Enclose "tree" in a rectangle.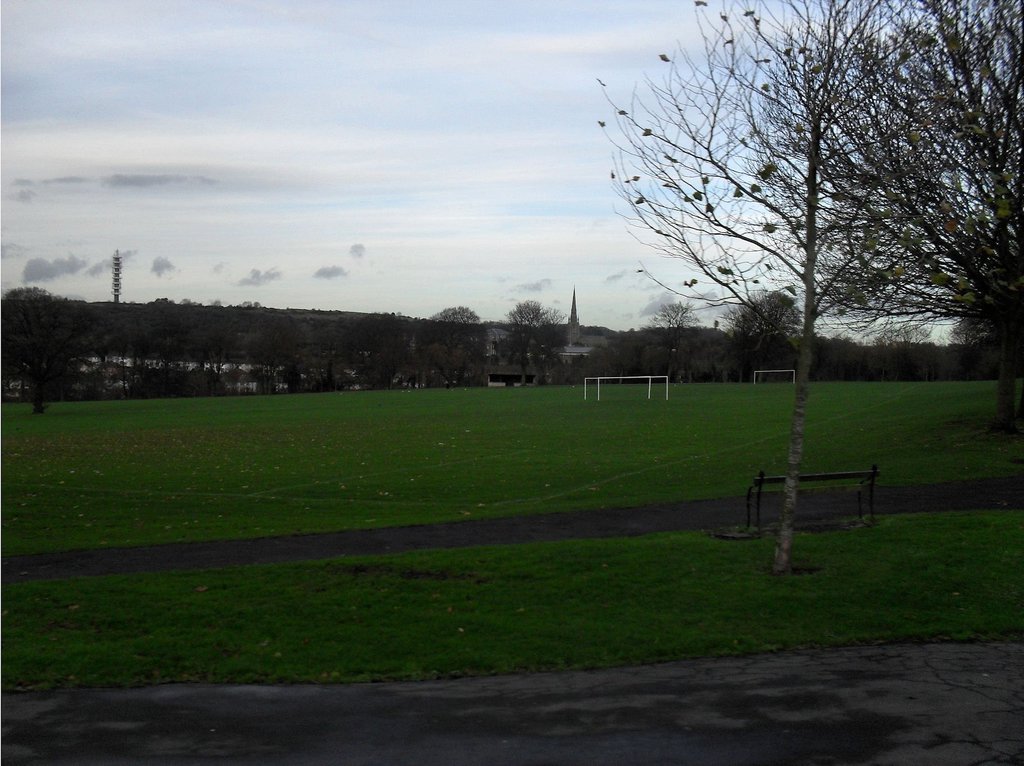
0,282,113,414.
